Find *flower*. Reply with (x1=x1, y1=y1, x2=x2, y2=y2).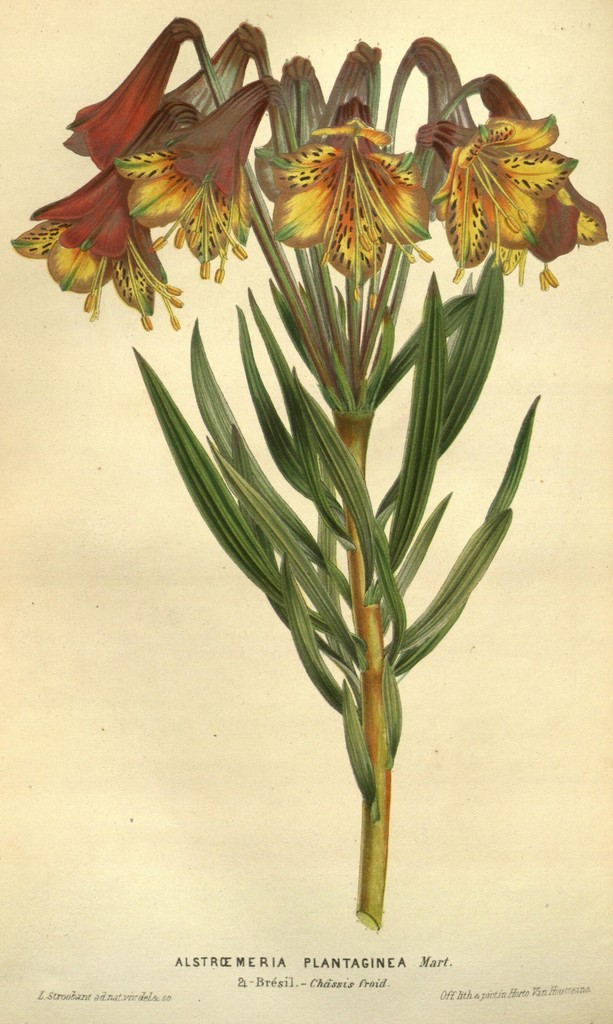
(x1=1, y1=99, x2=223, y2=337).
